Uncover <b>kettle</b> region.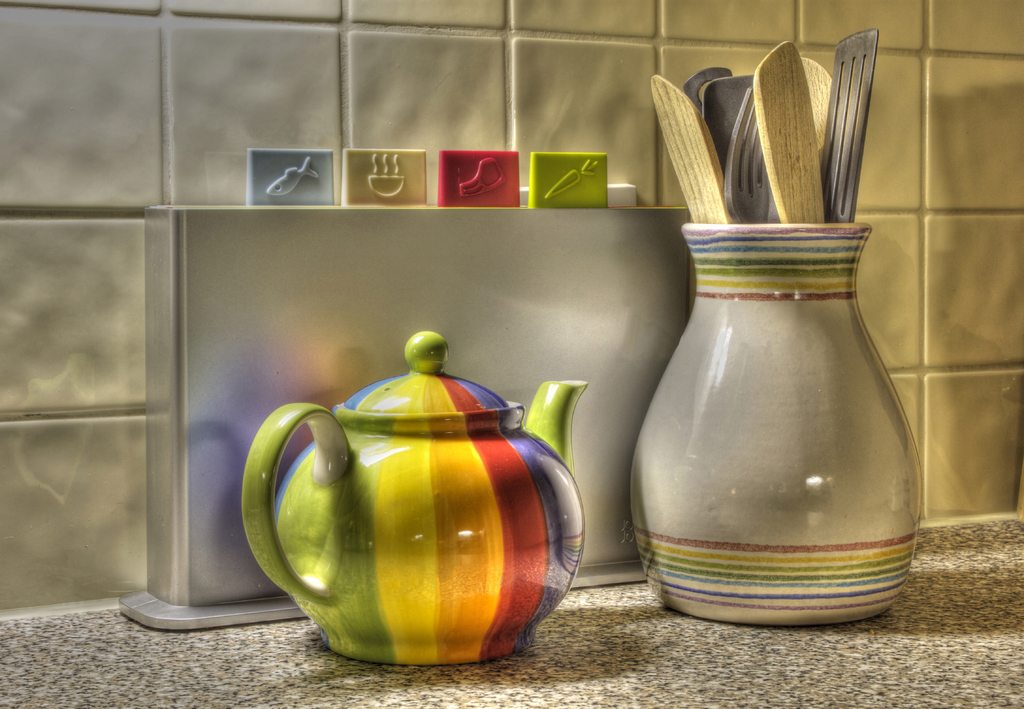
Uncovered: Rect(237, 330, 598, 669).
